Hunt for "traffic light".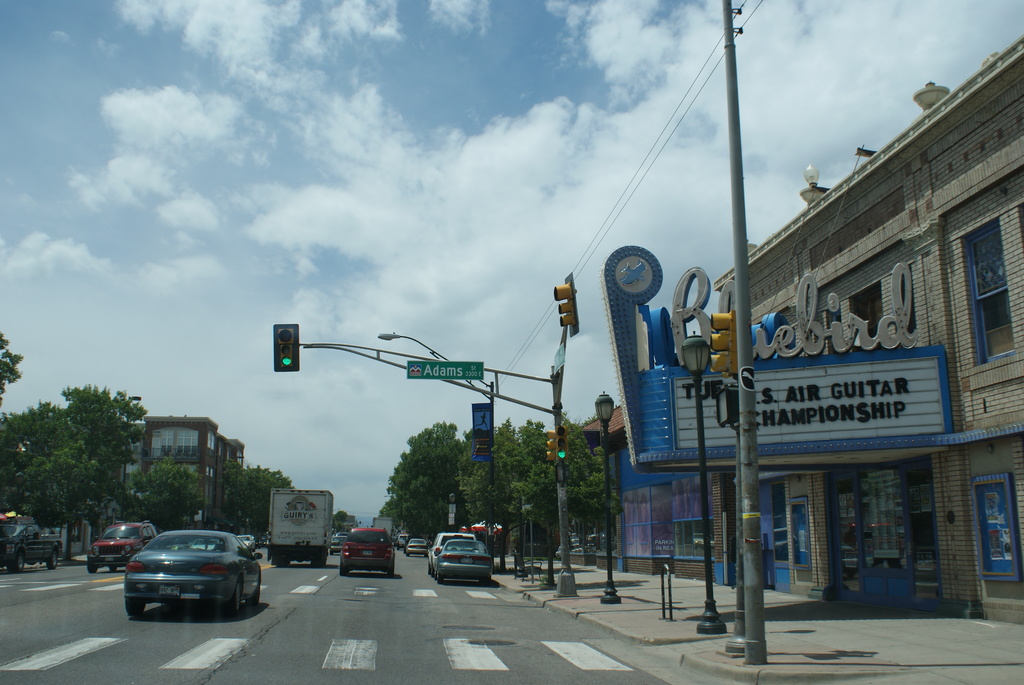
Hunted down at locate(556, 425, 568, 459).
